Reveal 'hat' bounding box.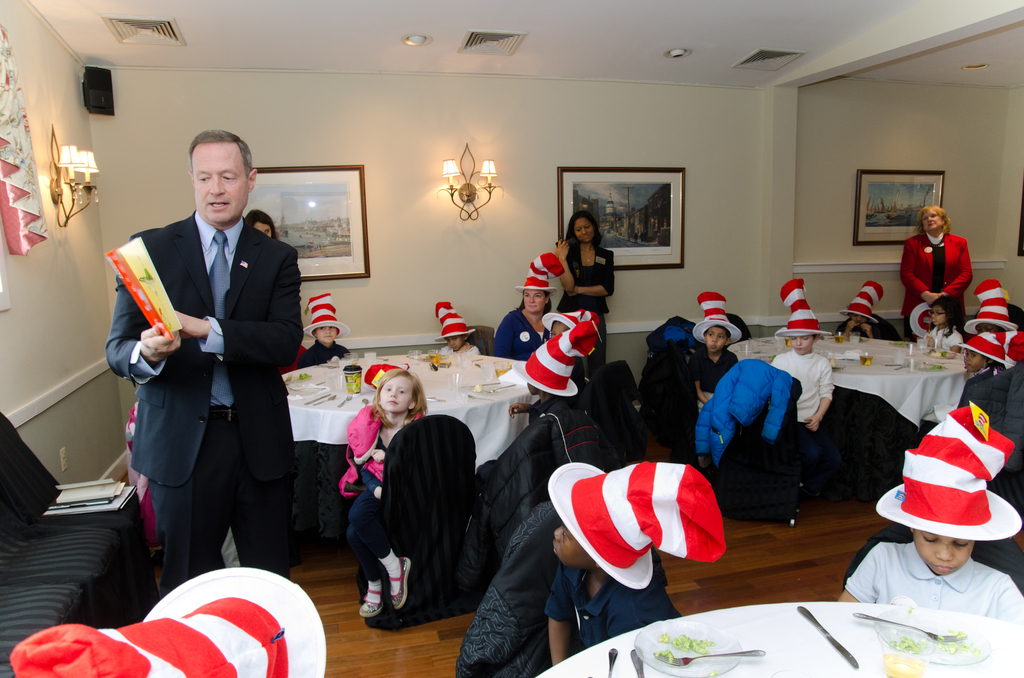
Revealed: BBox(964, 275, 1018, 337).
